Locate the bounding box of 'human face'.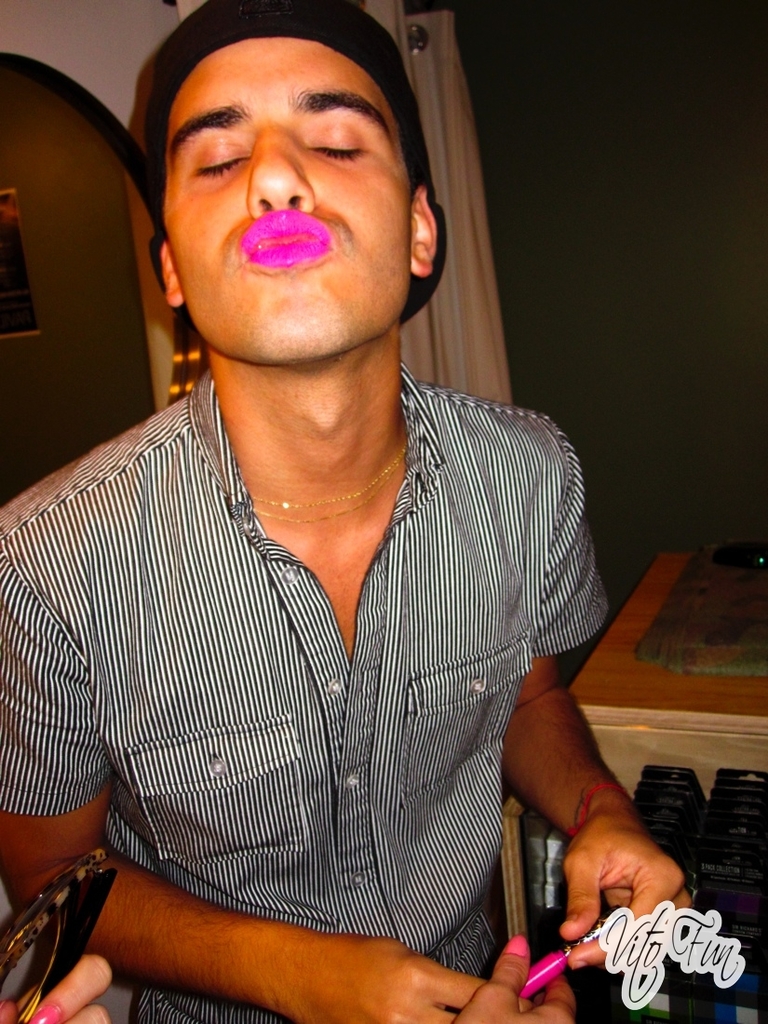
Bounding box: BBox(165, 38, 411, 360).
